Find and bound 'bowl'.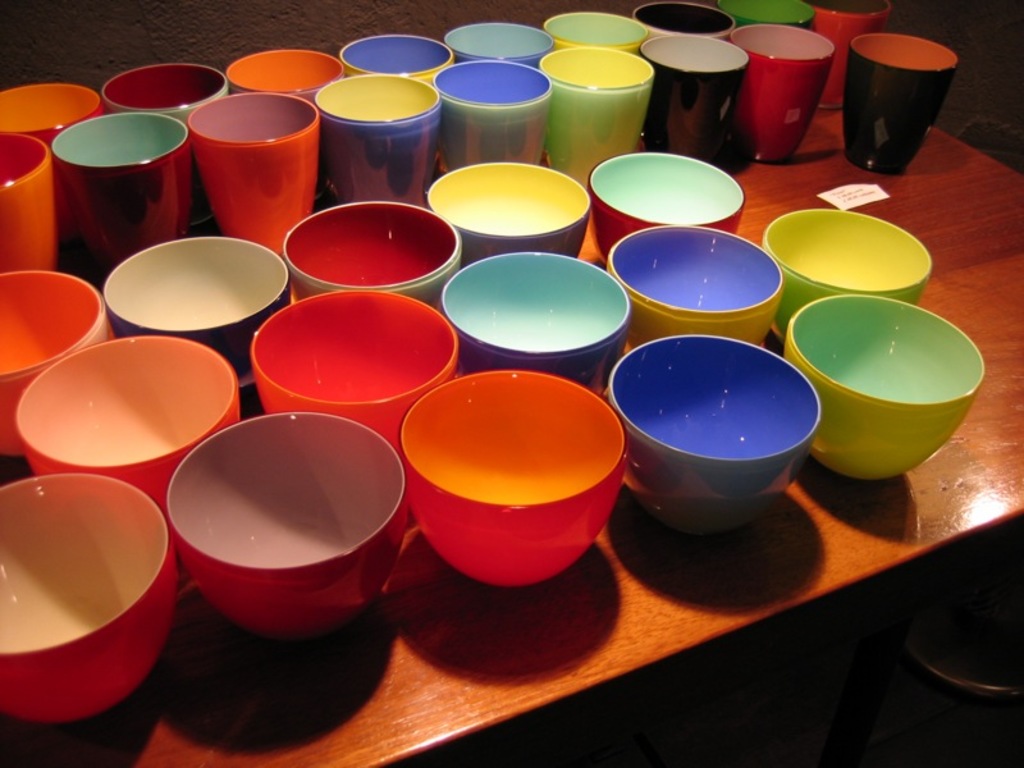
Bound: bbox=(284, 200, 462, 307).
